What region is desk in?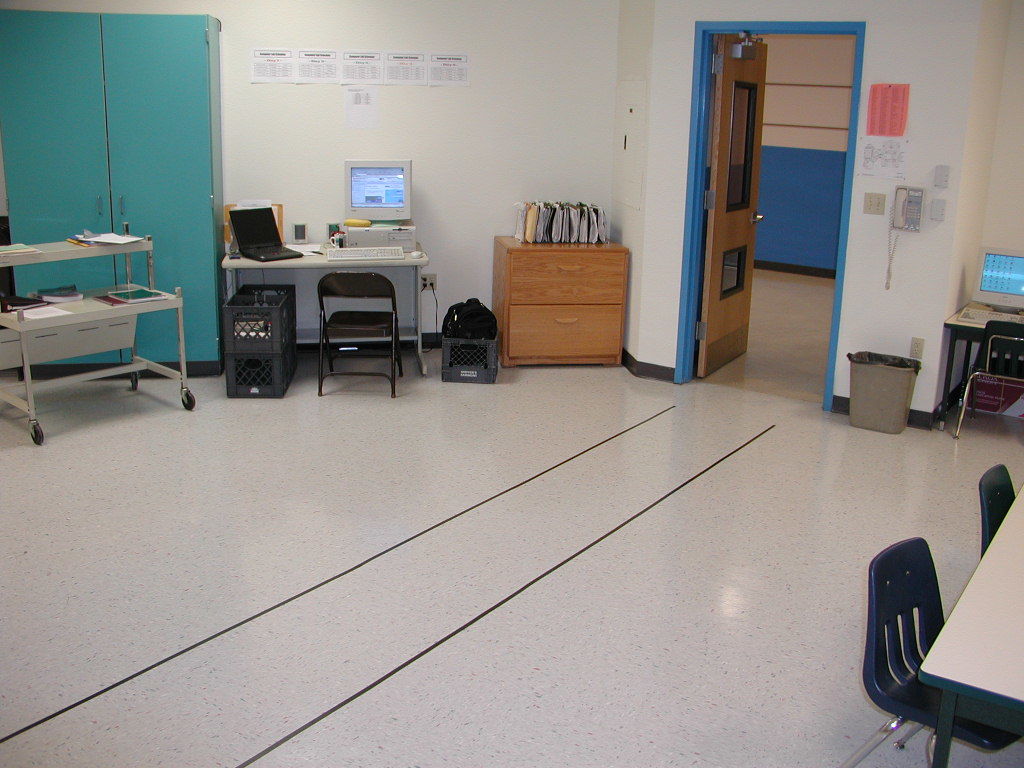
box=[939, 301, 1023, 433].
